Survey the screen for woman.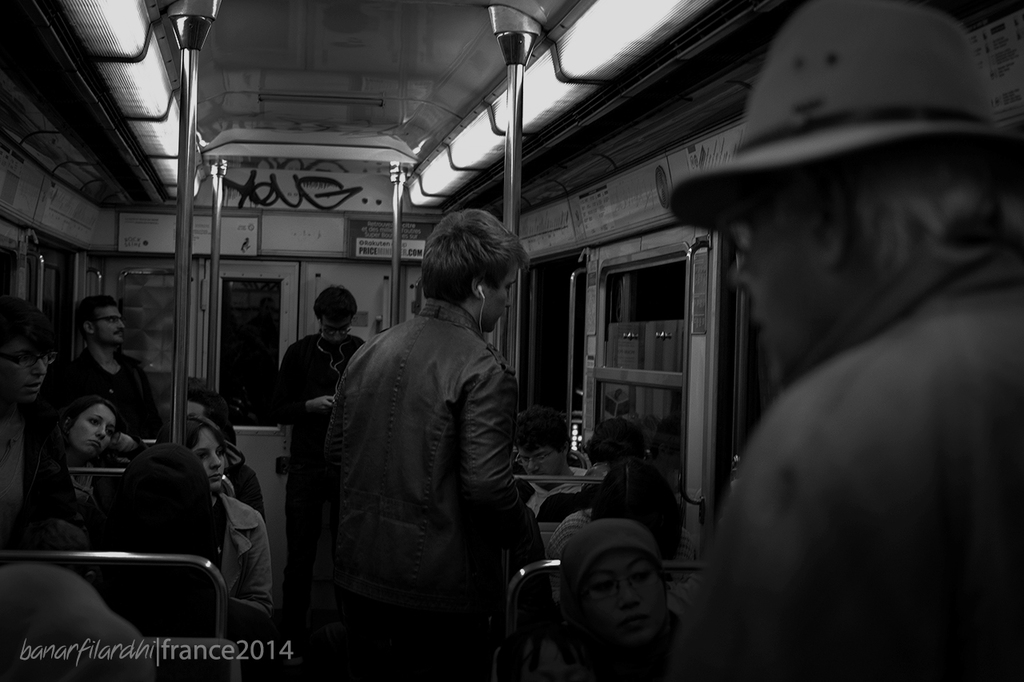
Survey found: 22/367/154/520.
